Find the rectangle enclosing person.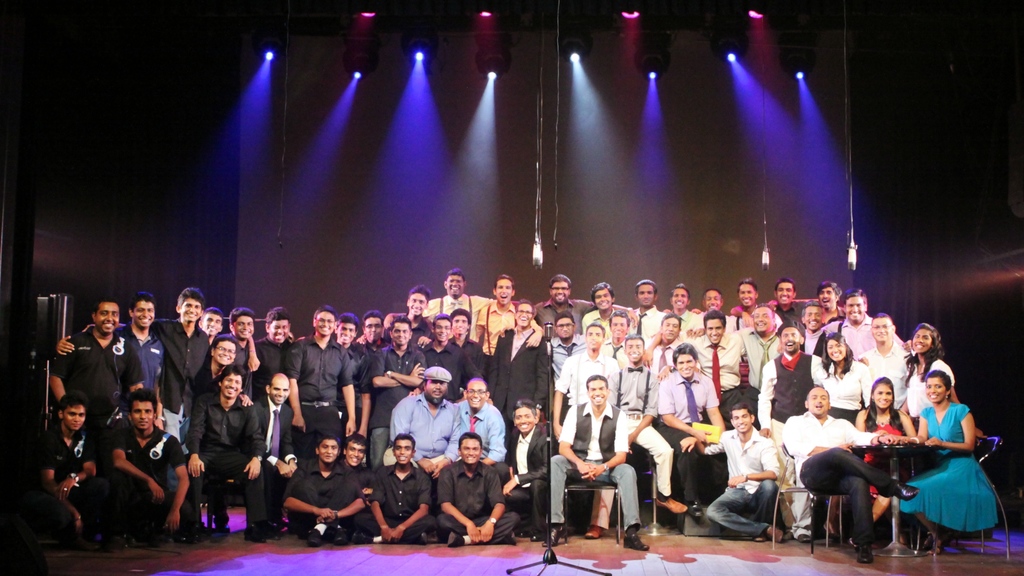
box=[734, 280, 765, 319].
